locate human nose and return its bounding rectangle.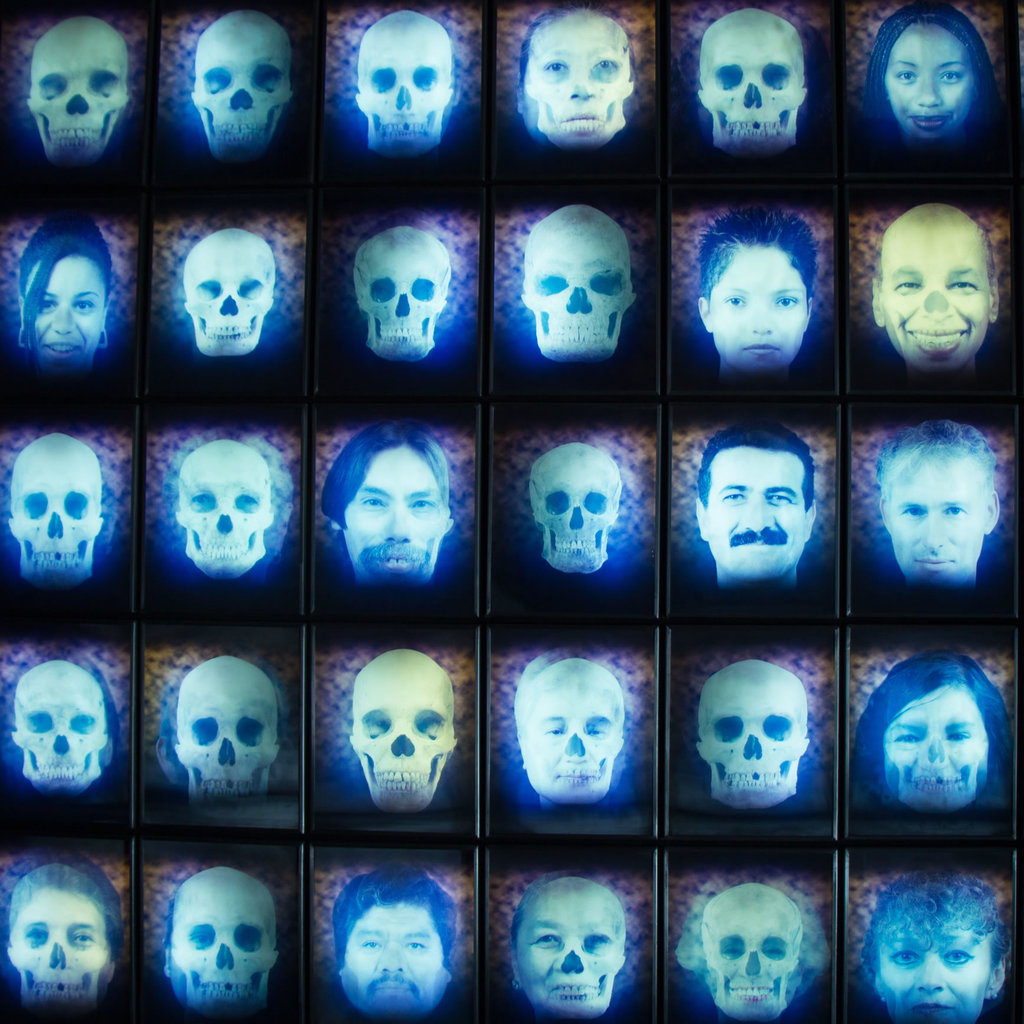
[left=742, top=300, right=776, bottom=337].
